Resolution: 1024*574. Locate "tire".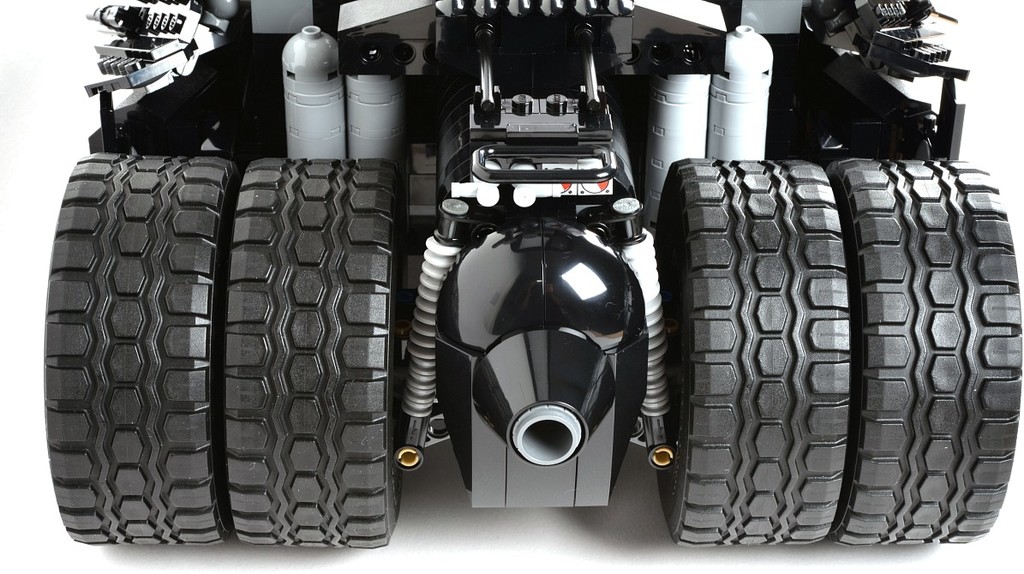
<bbox>650, 157, 853, 546</bbox>.
